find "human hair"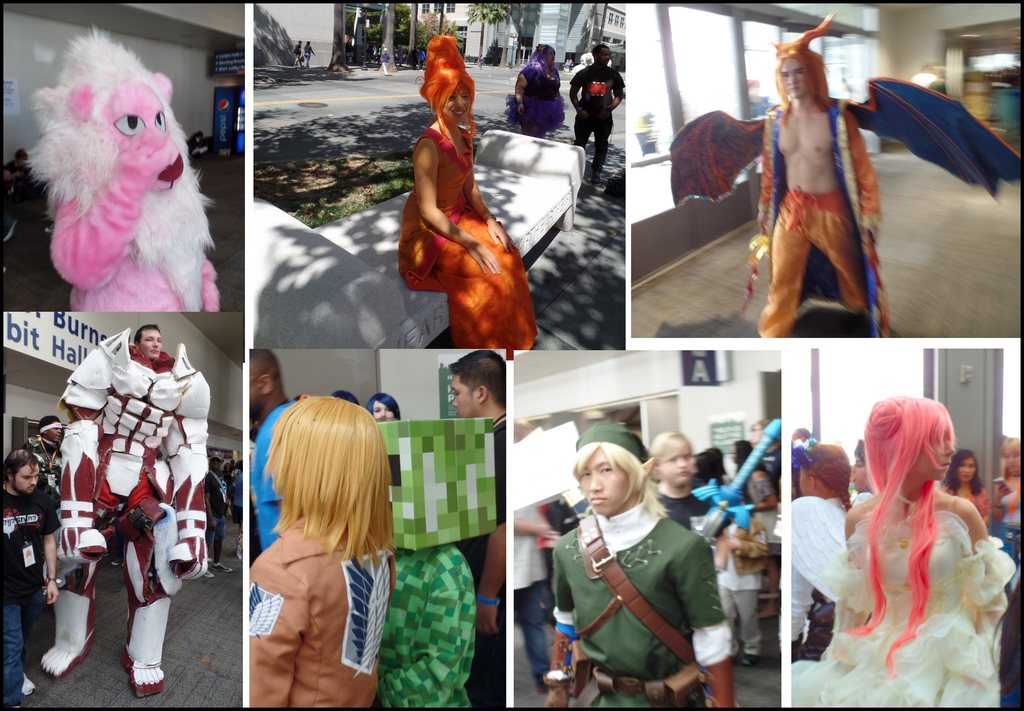
box(998, 436, 1022, 481)
